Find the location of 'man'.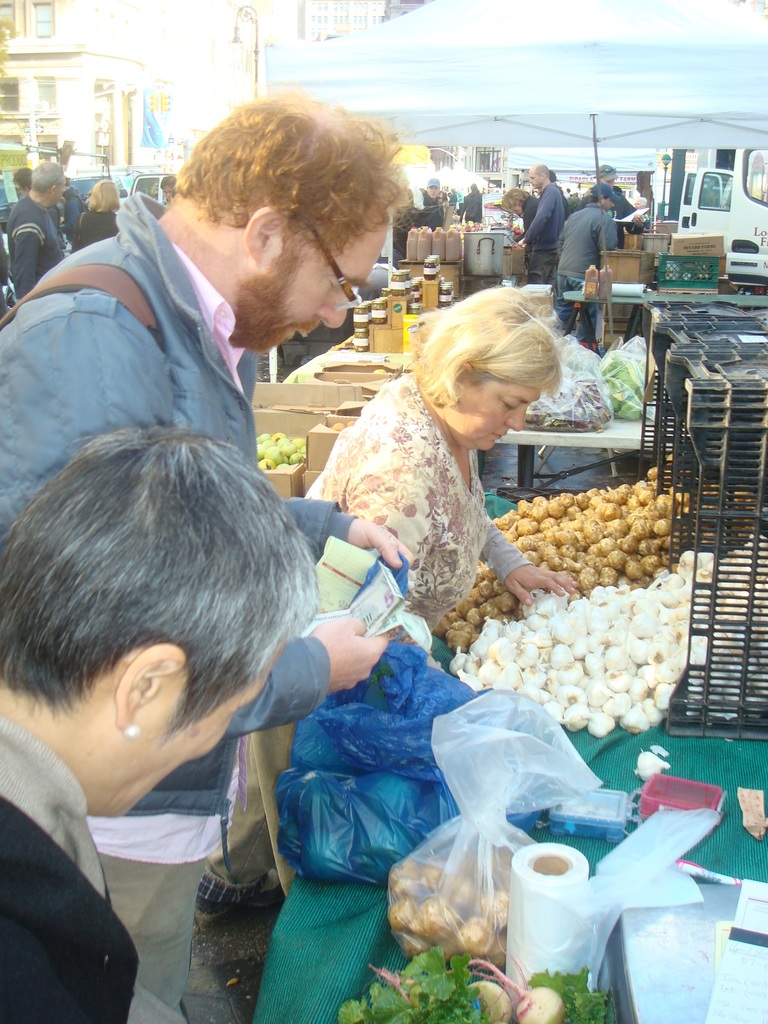
Location: box(6, 162, 67, 300).
